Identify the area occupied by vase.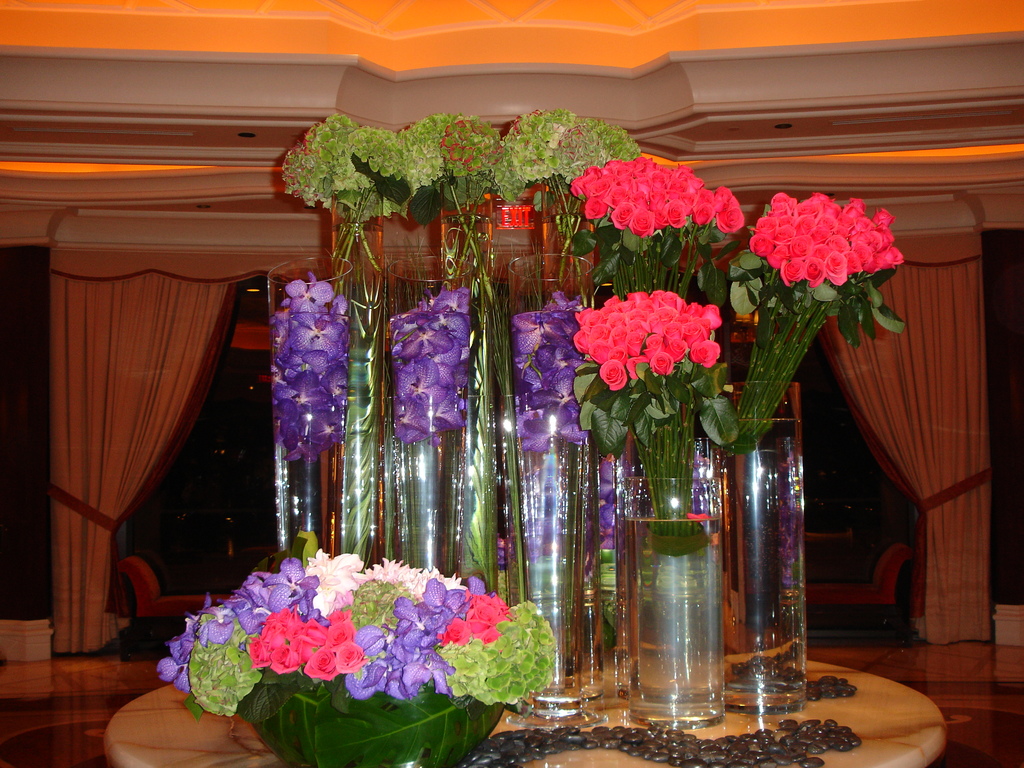
Area: pyautogui.locateOnScreen(326, 196, 385, 566).
